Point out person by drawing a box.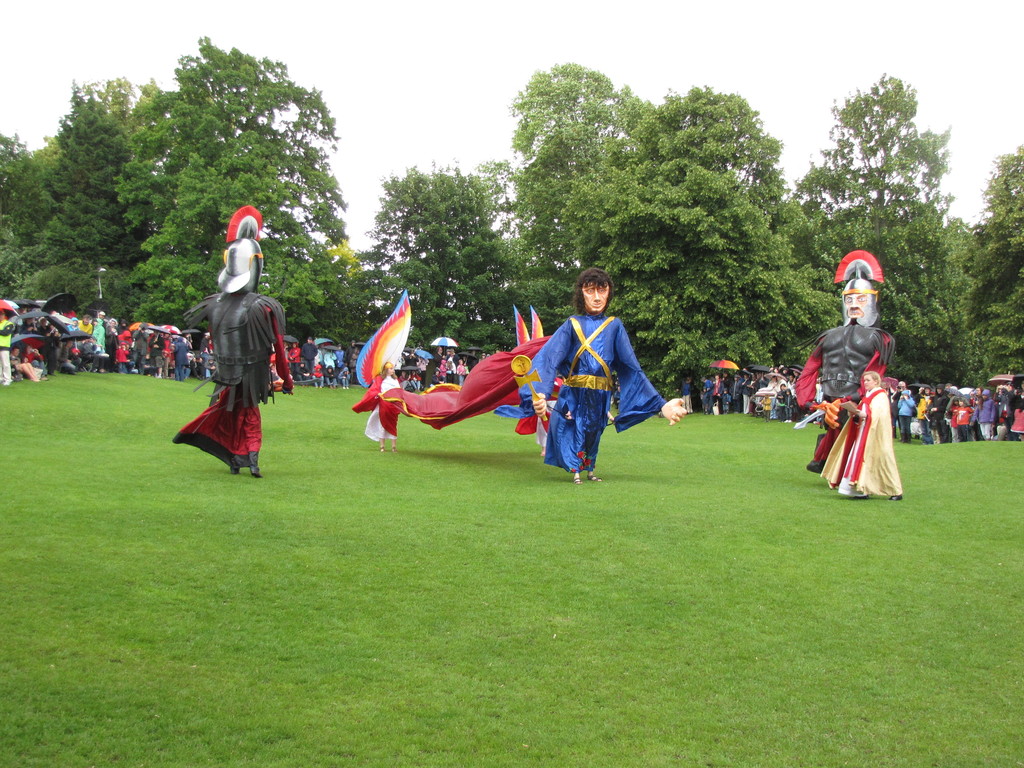
[172,333,188,383].
